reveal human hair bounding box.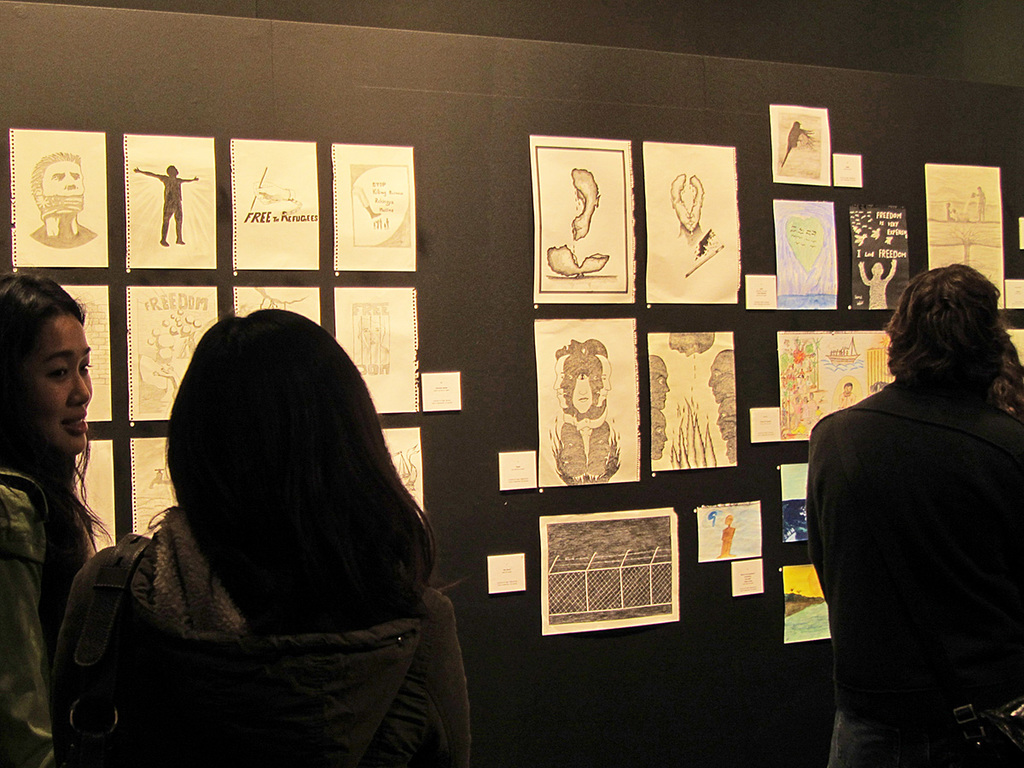
Revealed: BBox(892, 266, 1009, 418).
